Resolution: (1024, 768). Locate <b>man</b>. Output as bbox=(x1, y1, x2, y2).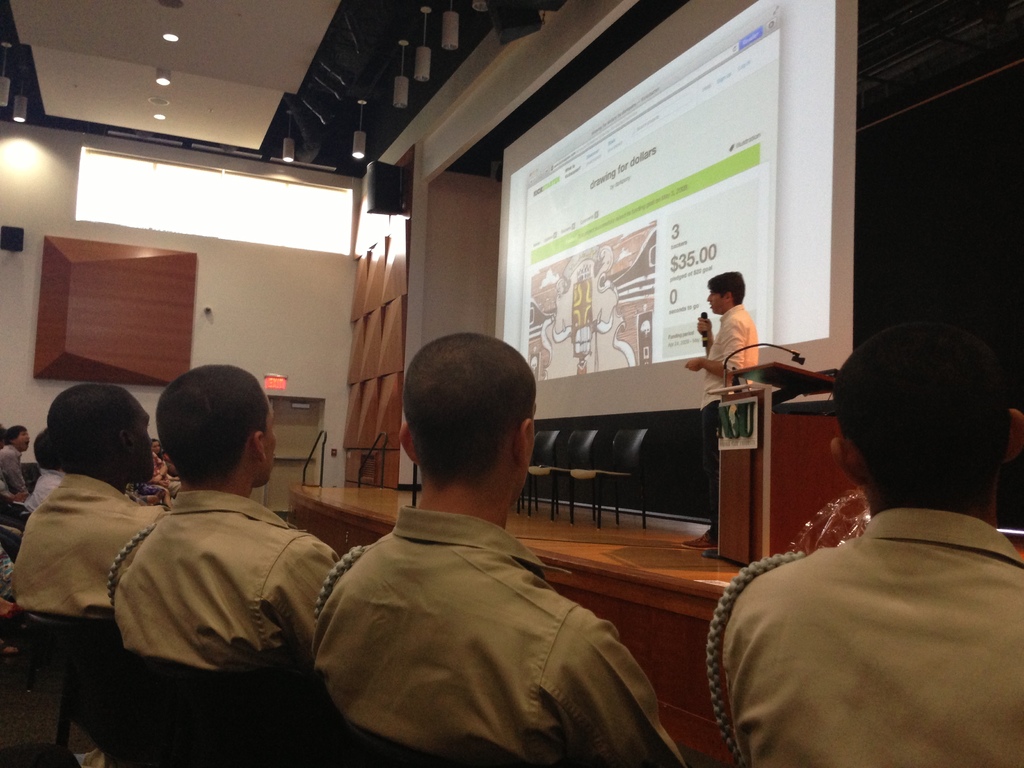
bbox=(287, 322, 667, 753).
